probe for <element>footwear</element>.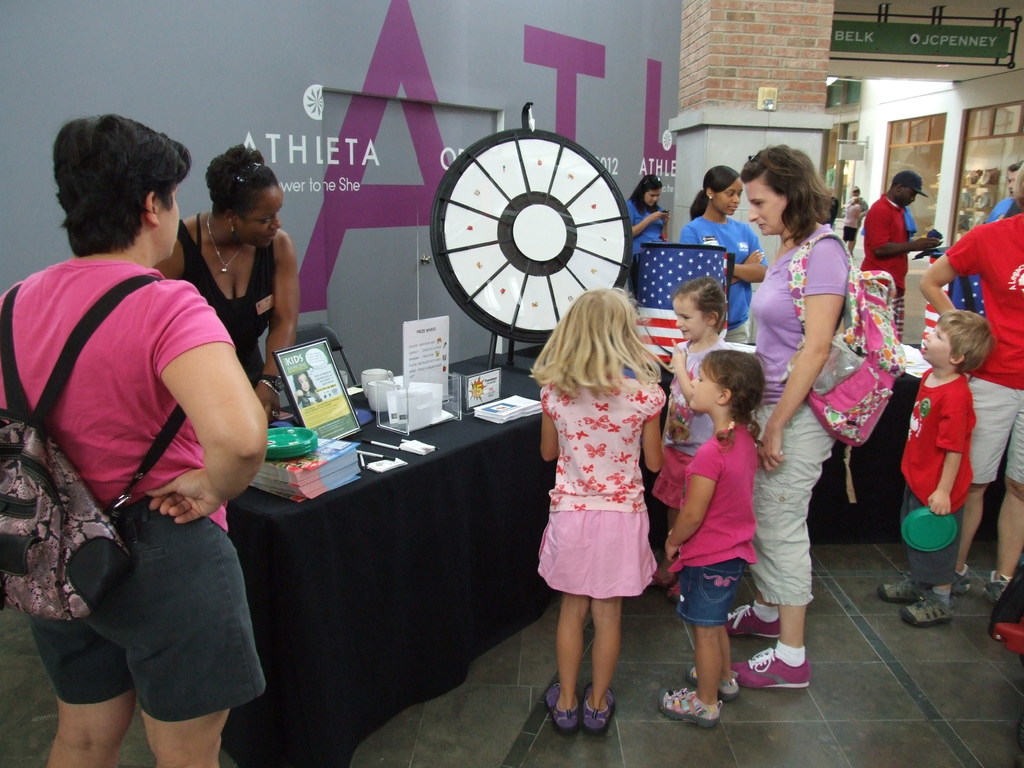
Probe result: detection(548, 687, 580, 728).
